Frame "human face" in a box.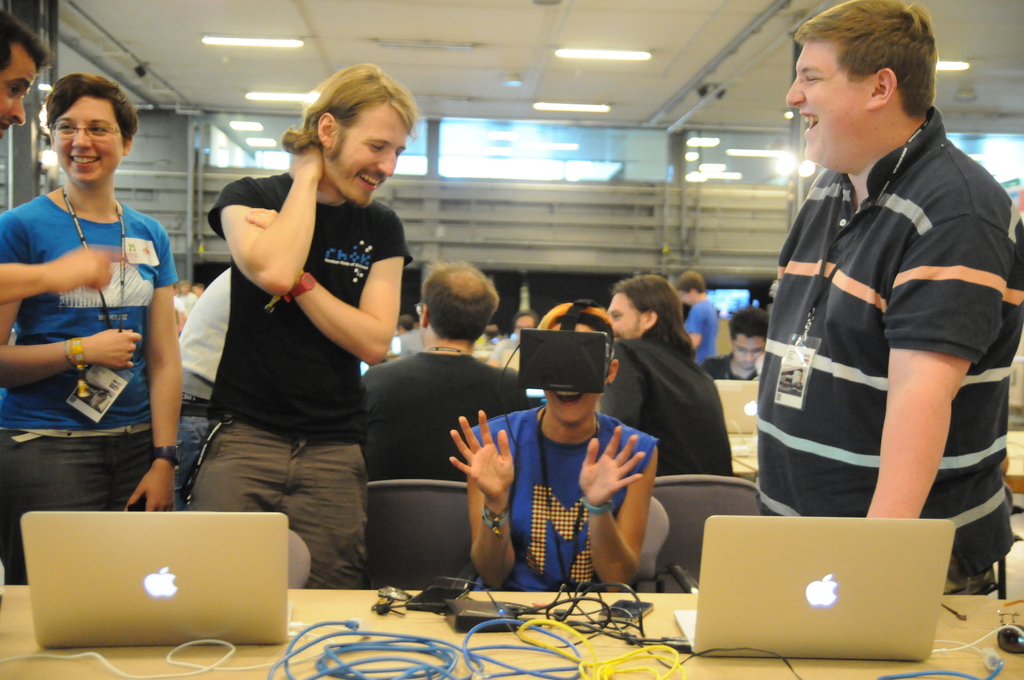
detection(54, 93, 122, 182).
